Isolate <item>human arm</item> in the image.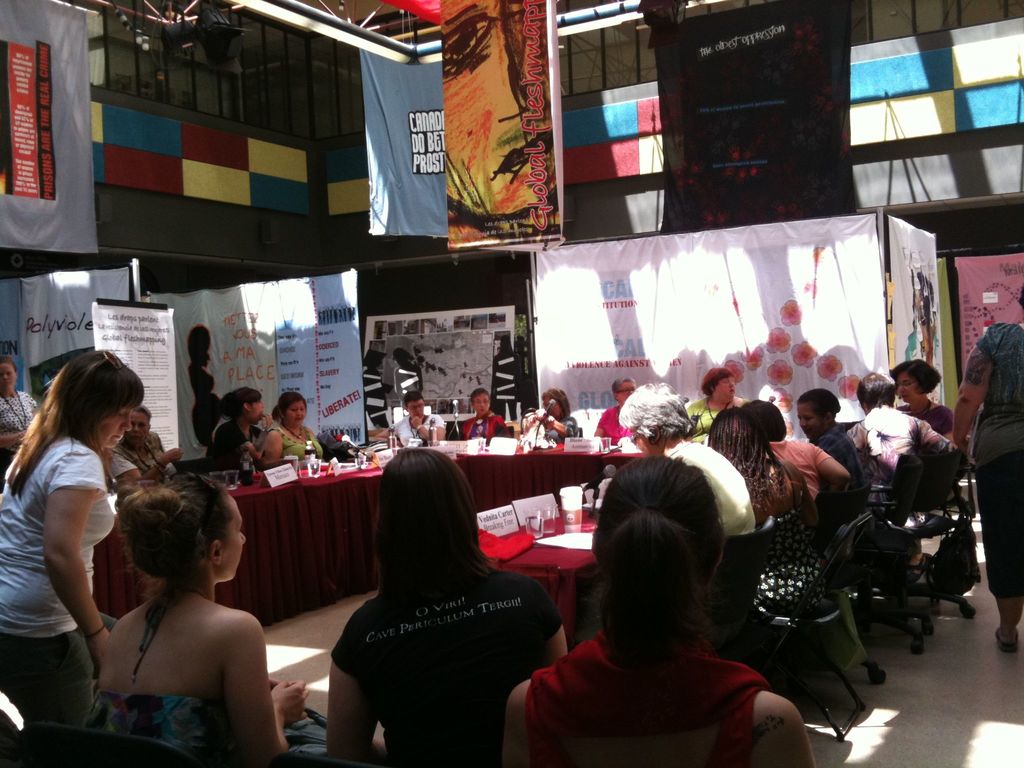
Isolated region: (324,619,388,767).
